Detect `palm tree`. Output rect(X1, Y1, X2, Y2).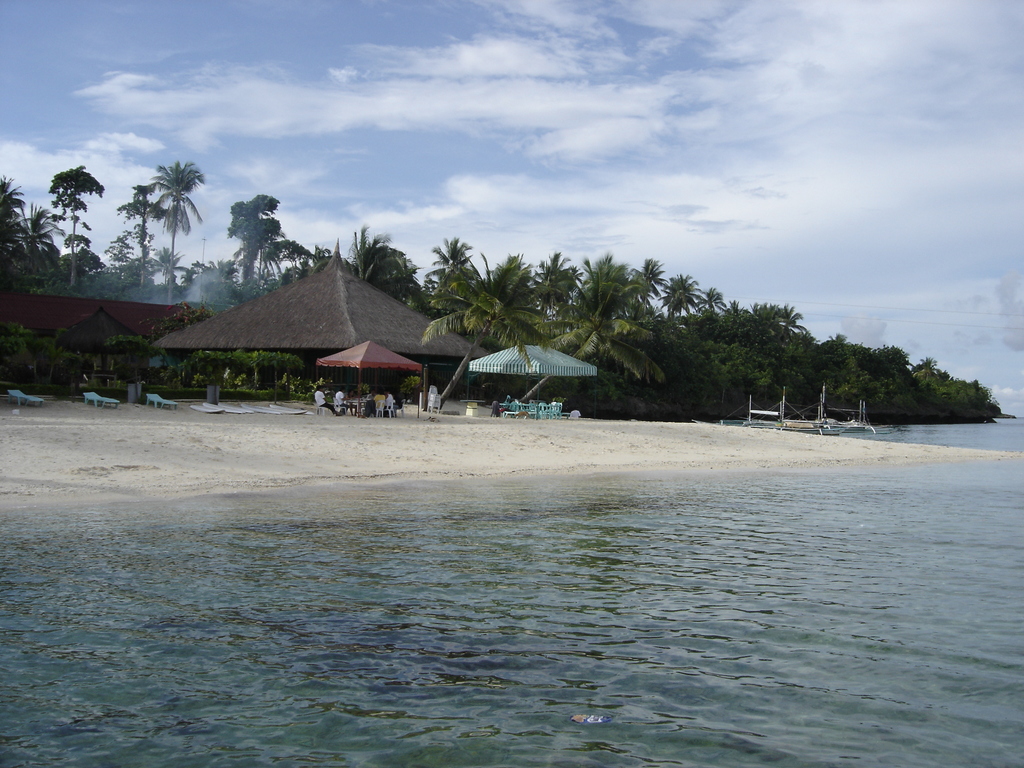
rect(146, 161, 204, 287).
